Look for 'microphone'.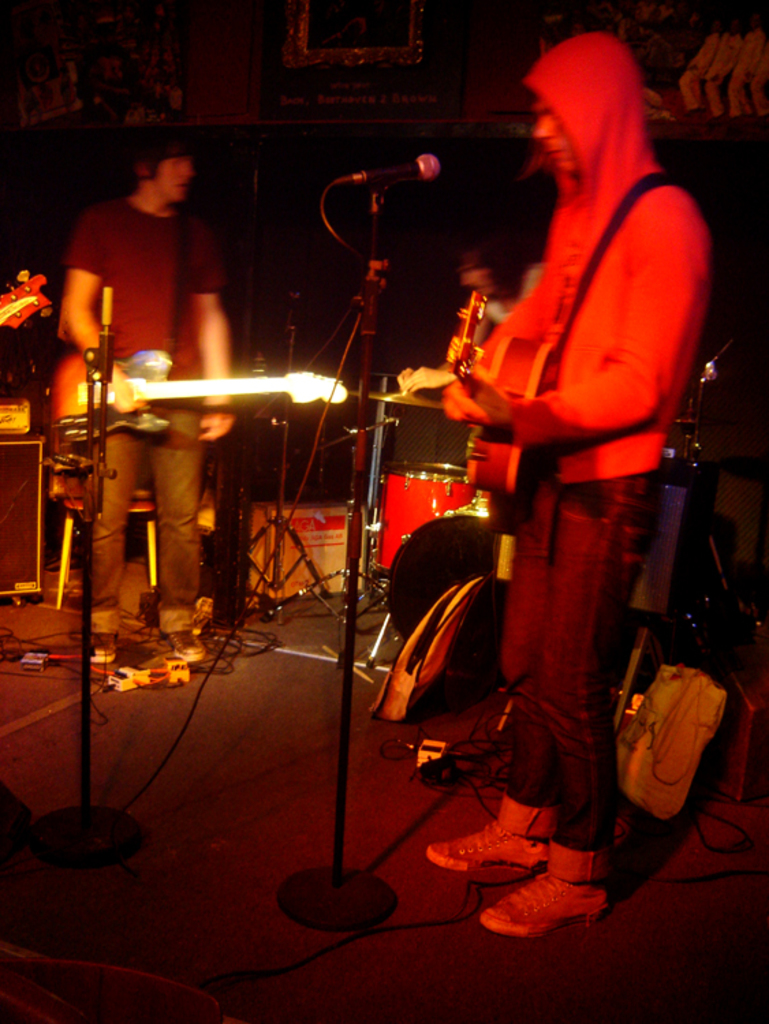
Found: (left=366, top=150, right=444, bottom=186).
